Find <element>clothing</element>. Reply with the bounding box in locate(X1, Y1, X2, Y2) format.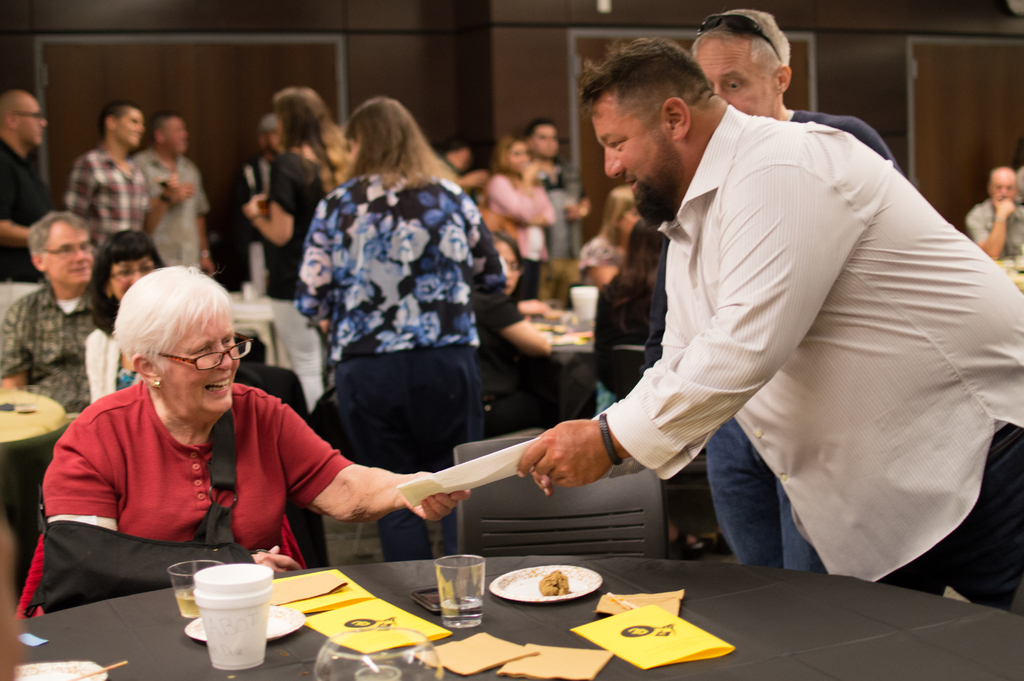
locate(0, 136, 67, 288).
